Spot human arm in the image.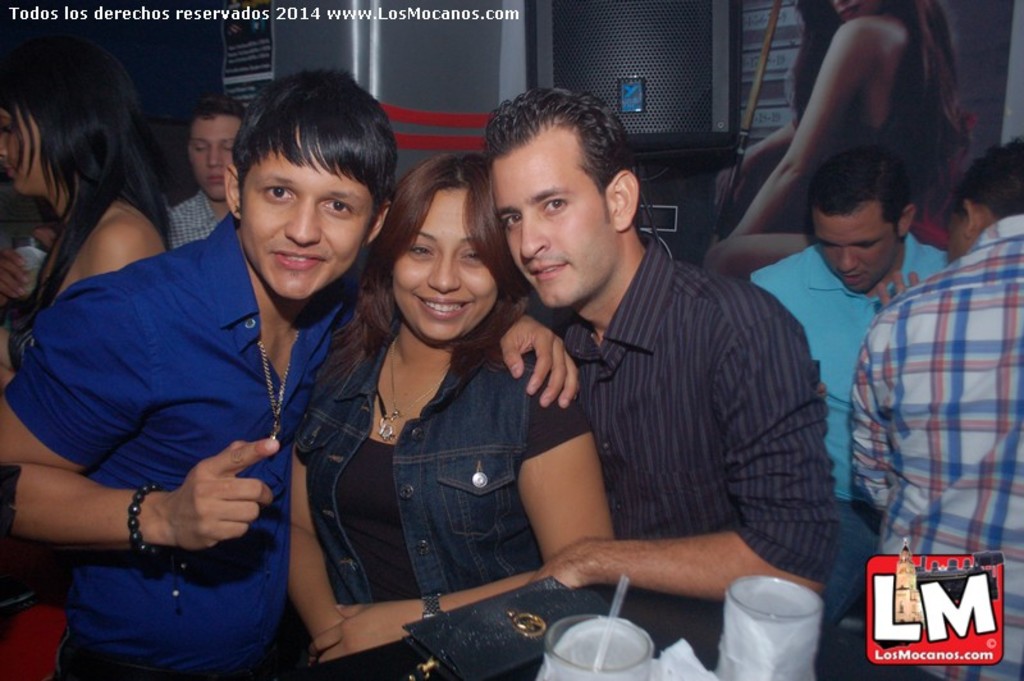
human arm found at bbox(307, 356, 622, 667).
